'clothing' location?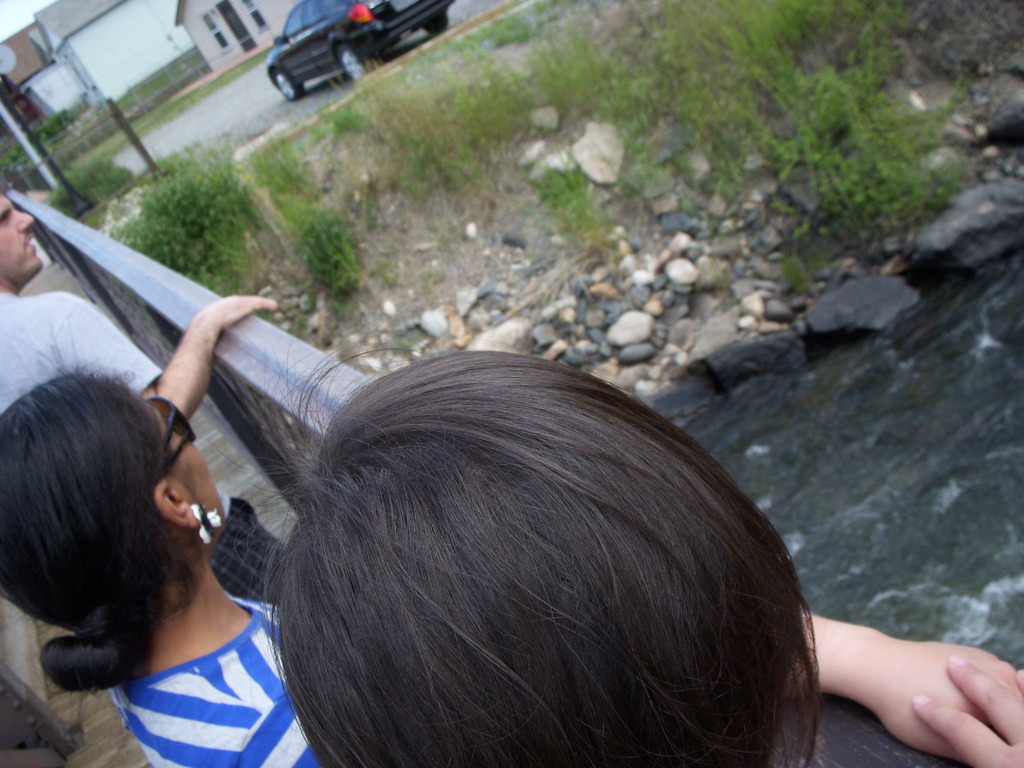
109, 589, 325, 767
